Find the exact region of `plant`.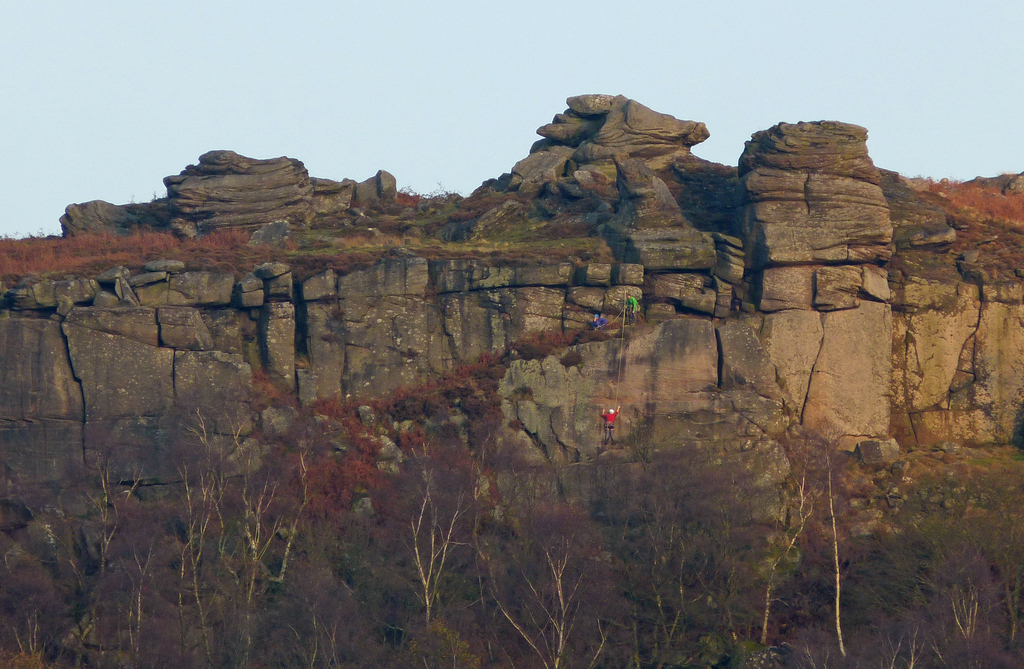
Exact region: {"x1": 399, "y1": 346, "x2": 420, "y2": 358}.
